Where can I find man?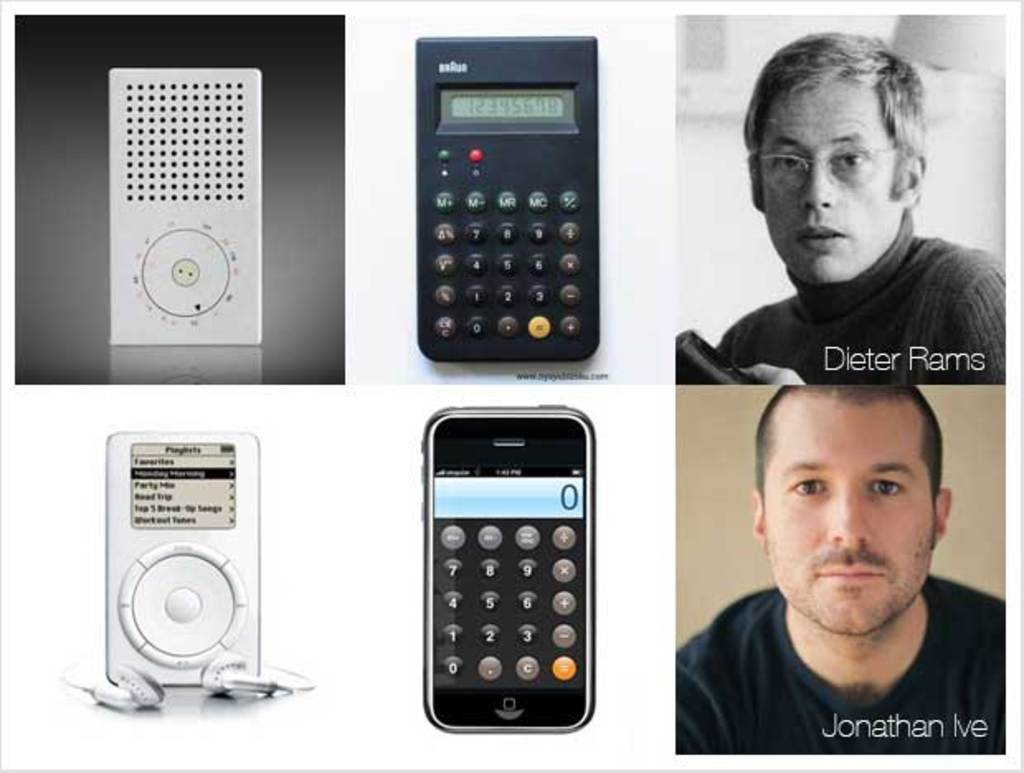
You can find it at [left=671, top=28, right=1004, bottom=386].
